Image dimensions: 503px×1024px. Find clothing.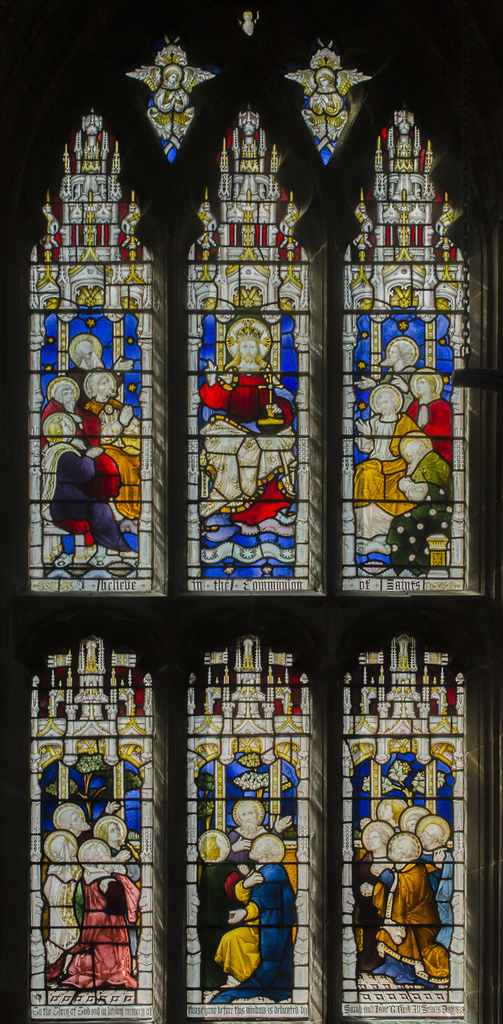
BBox(212, 864, 299, 997).
